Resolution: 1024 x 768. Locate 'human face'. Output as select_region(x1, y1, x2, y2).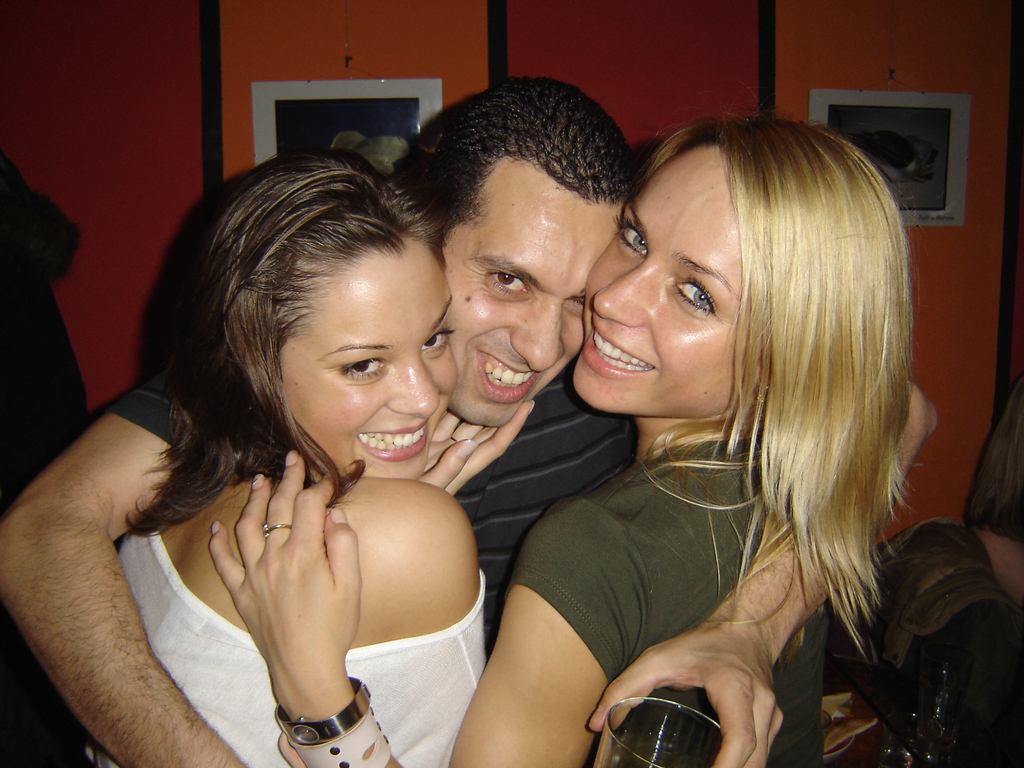
select_region(273, 248, 458, 478).
